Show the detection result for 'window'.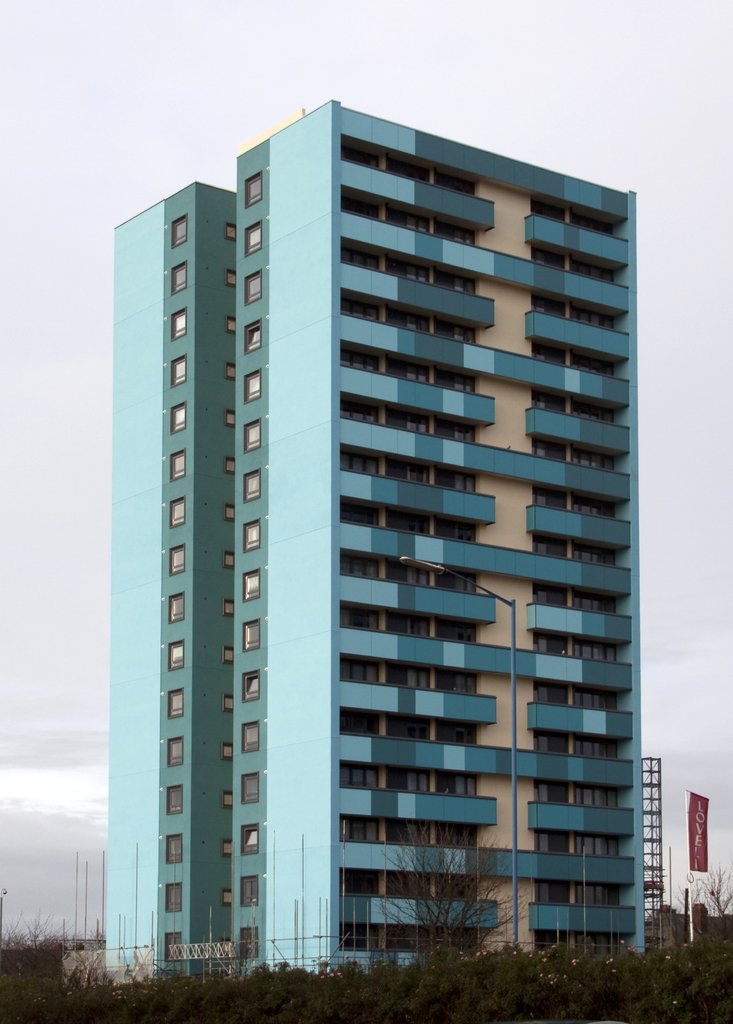
l=531, t=678, r=567, b=705.
